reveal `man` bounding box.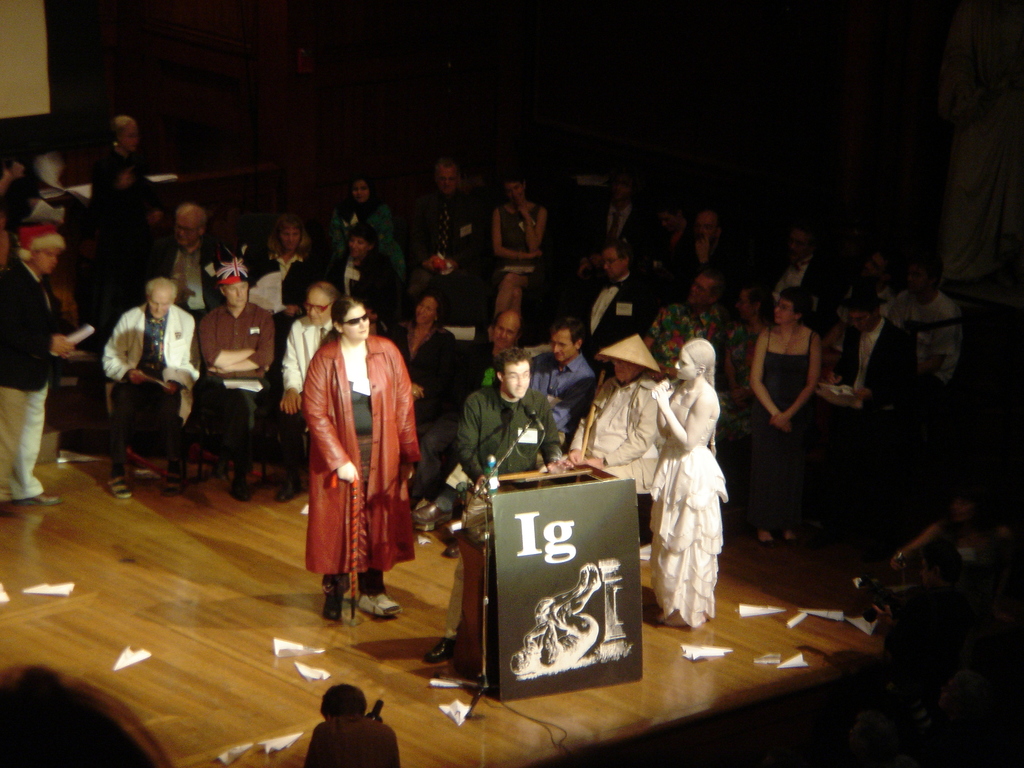
Revealed: left=412, top=159, right=492, bottom=335.
